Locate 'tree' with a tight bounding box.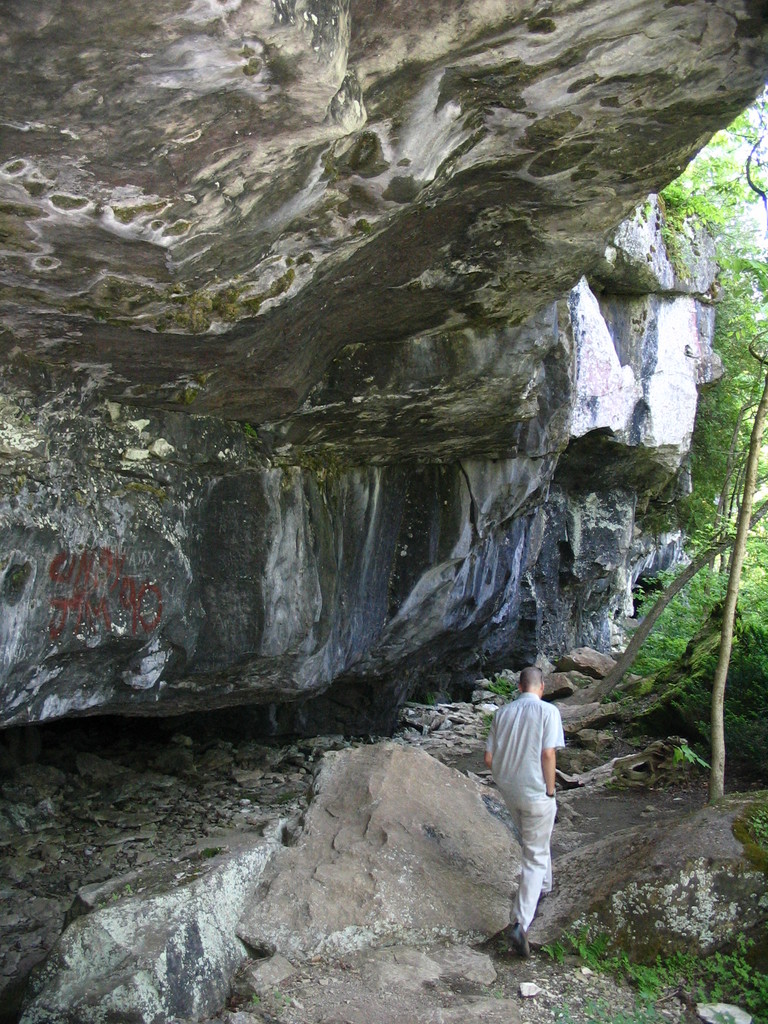
(655,161,767,805).
